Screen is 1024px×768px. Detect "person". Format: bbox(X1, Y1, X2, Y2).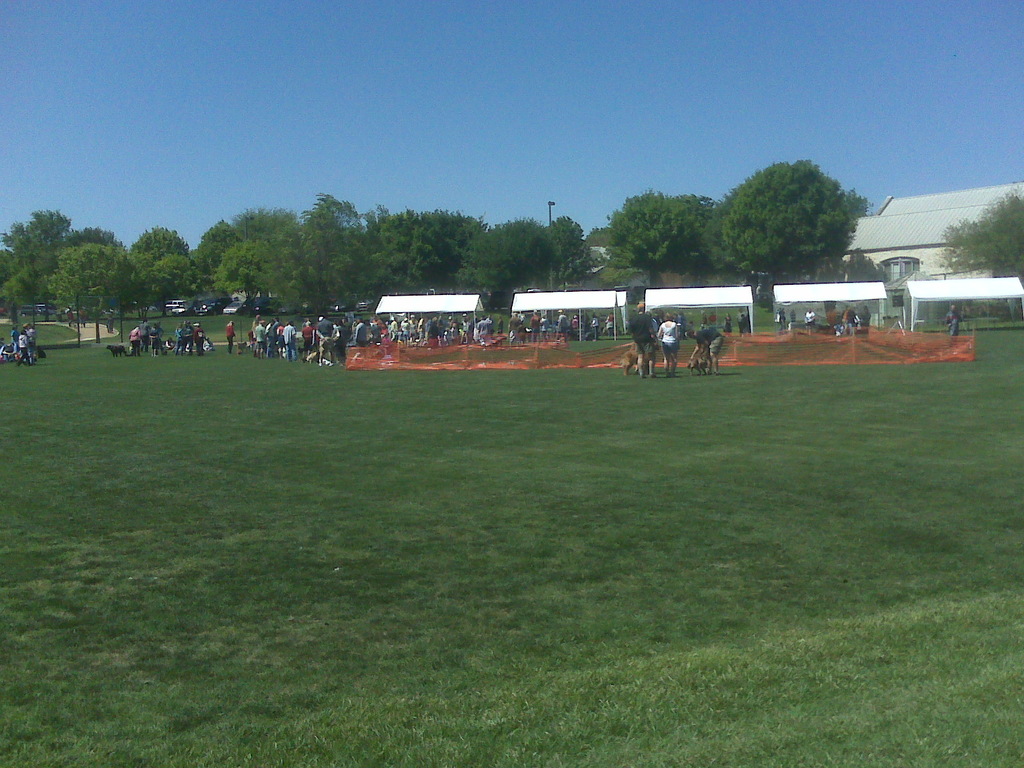
bbox(807, 308, 812, 328).
